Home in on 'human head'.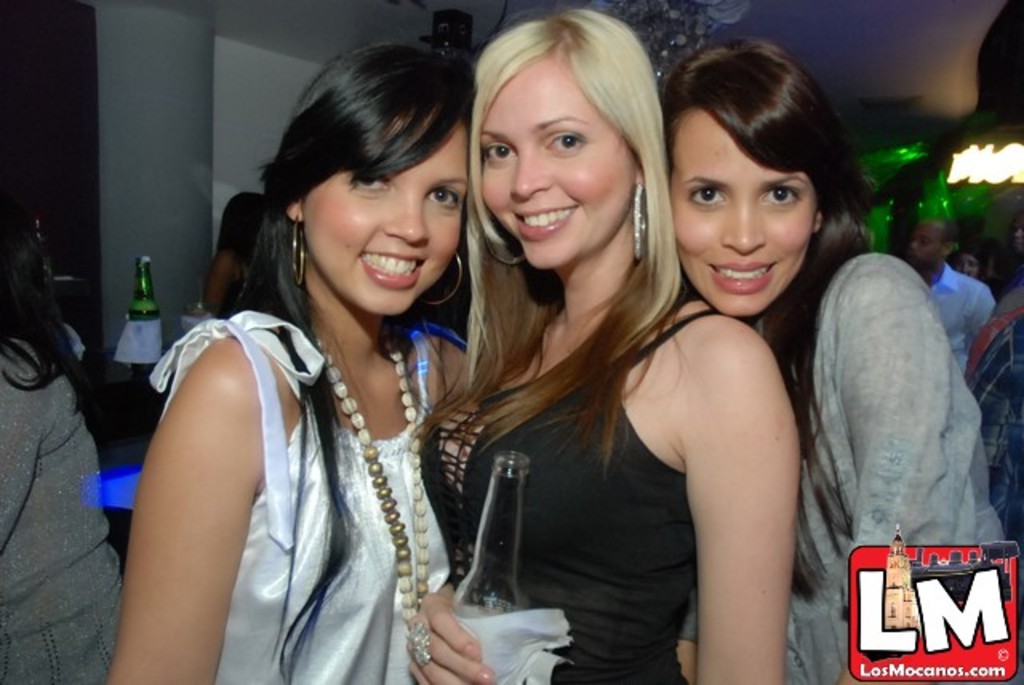
Homed in at pyautogui.locateOnScreen(906, 216, 949, 269).
